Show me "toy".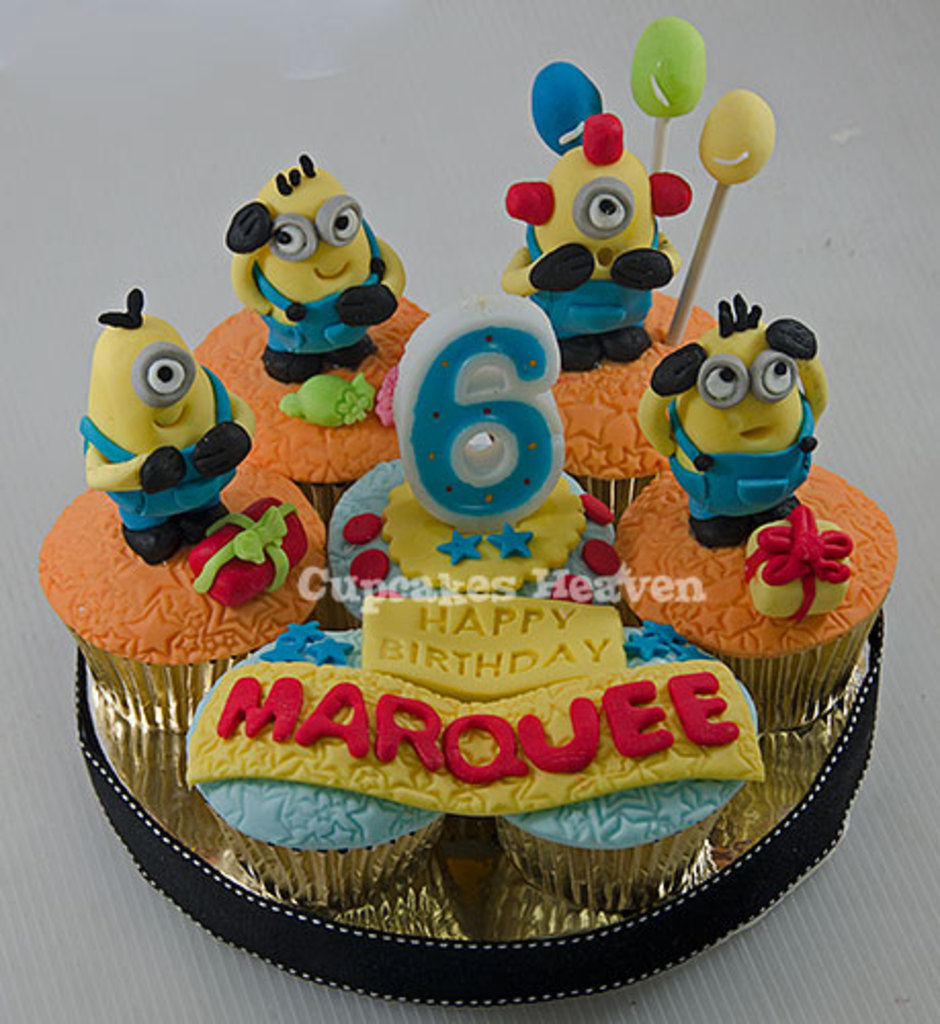
"toy" is here: 737/494/856/633.
